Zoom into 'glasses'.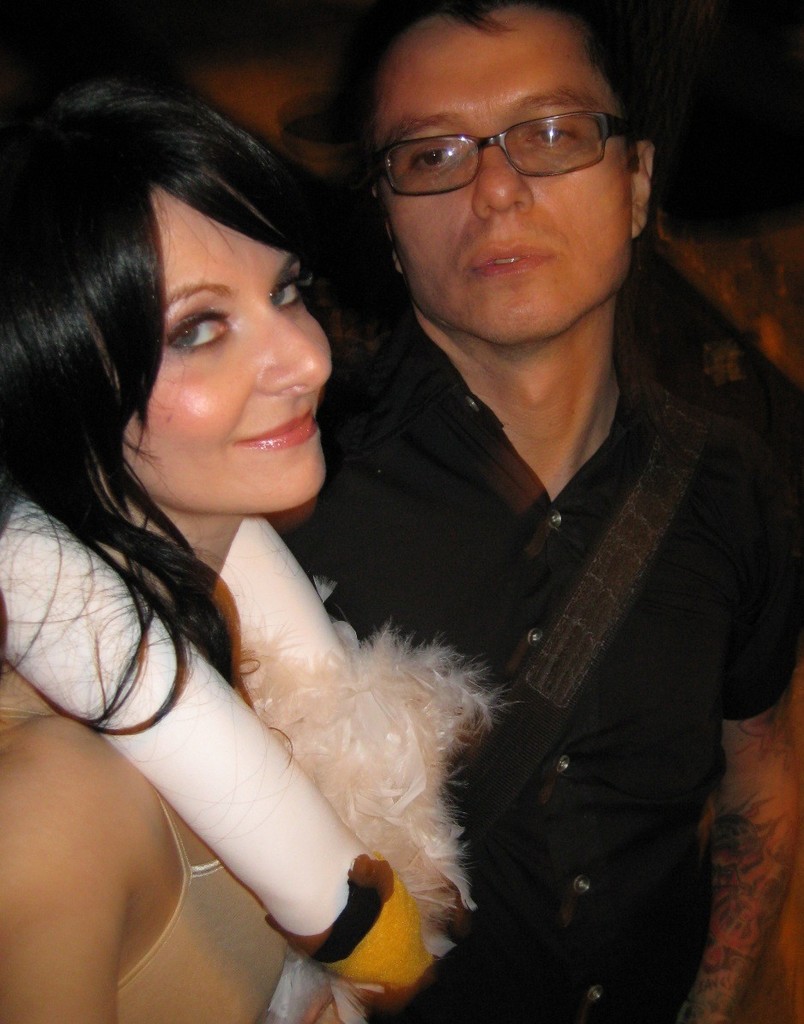
Zoom target: box(356, 92, 647, 180).
